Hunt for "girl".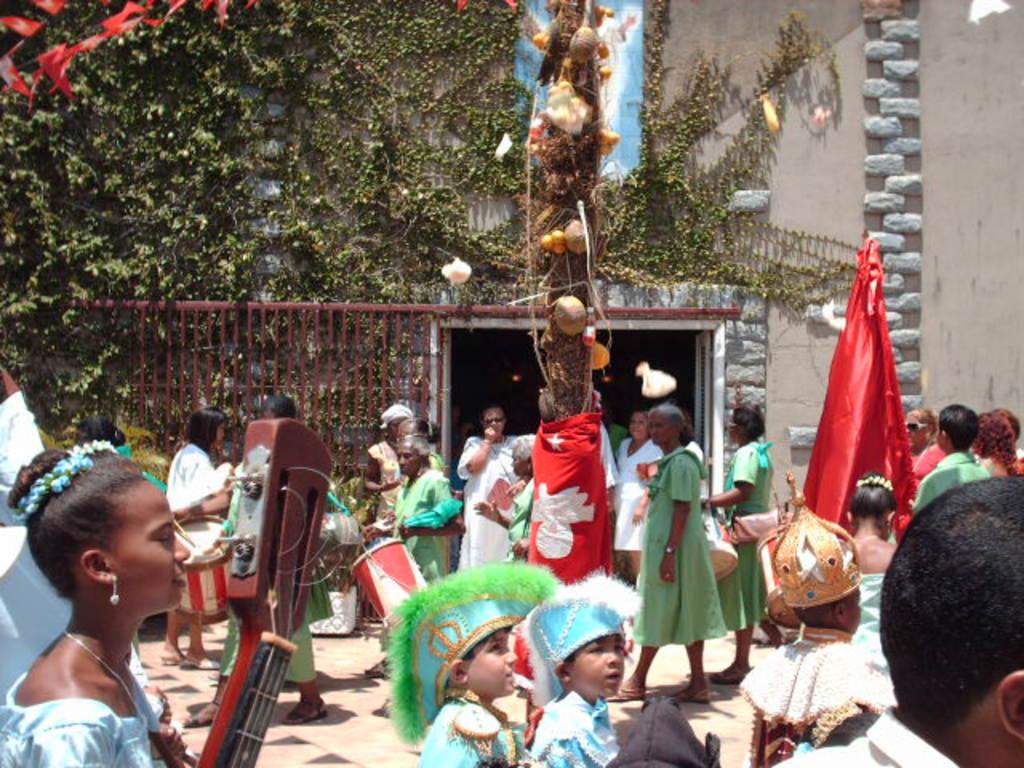
Hunted down at select_region(360, 416, 469, 597).
